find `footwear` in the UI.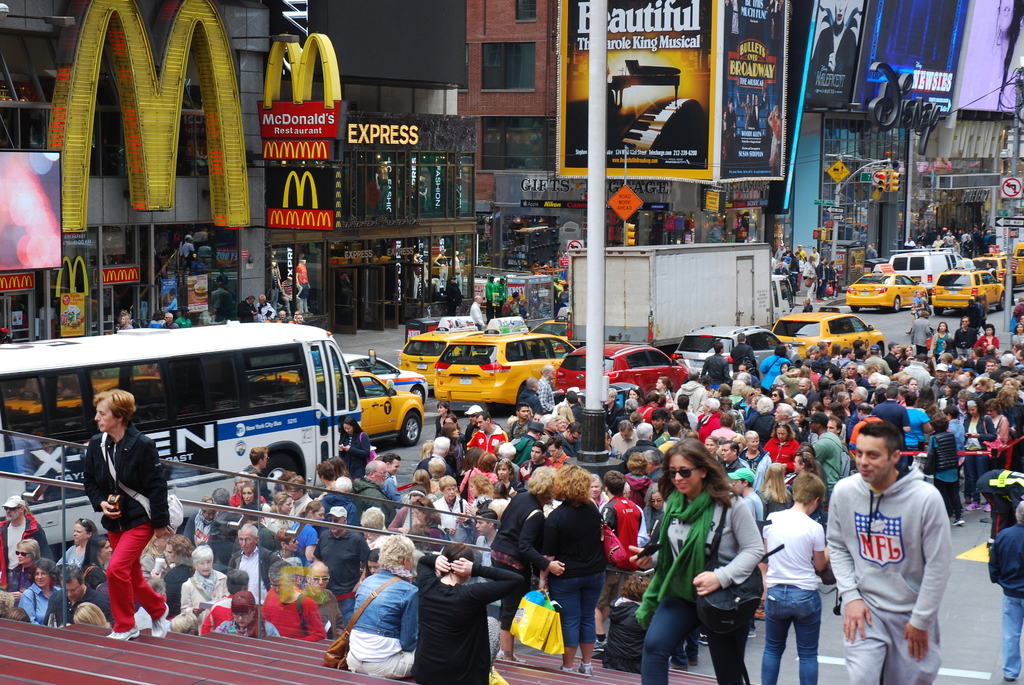
UI element at region(150, 606, 170, 636).
